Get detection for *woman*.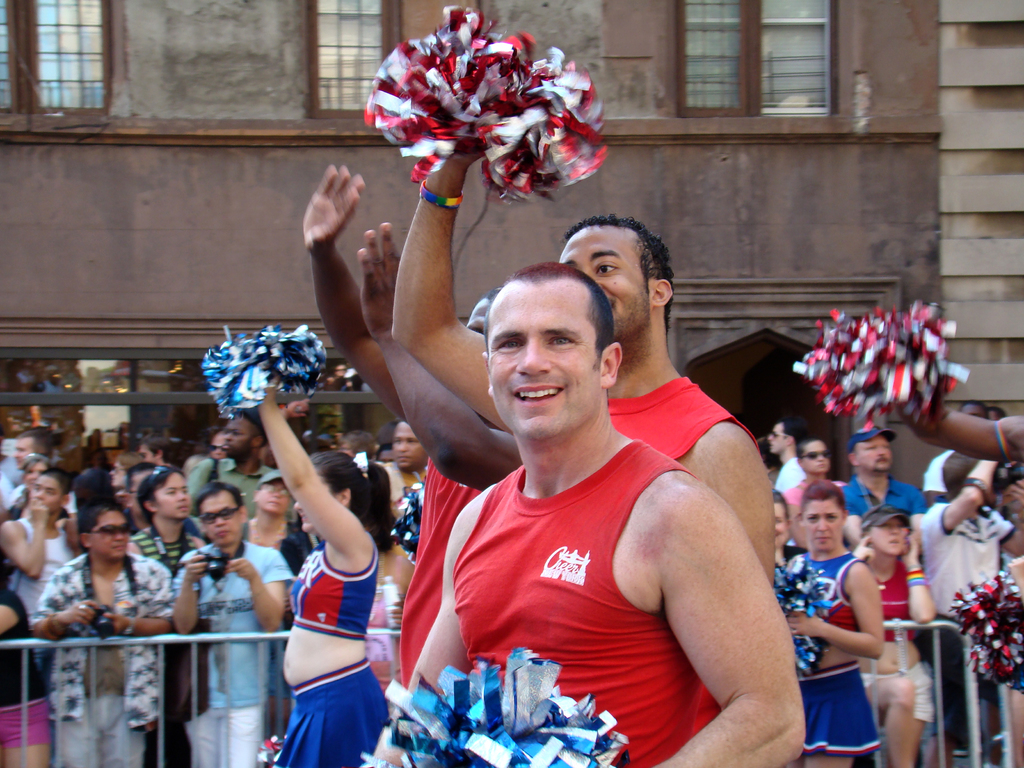
Detection: [x1=771, y1=479, x2=884, y2=767].
